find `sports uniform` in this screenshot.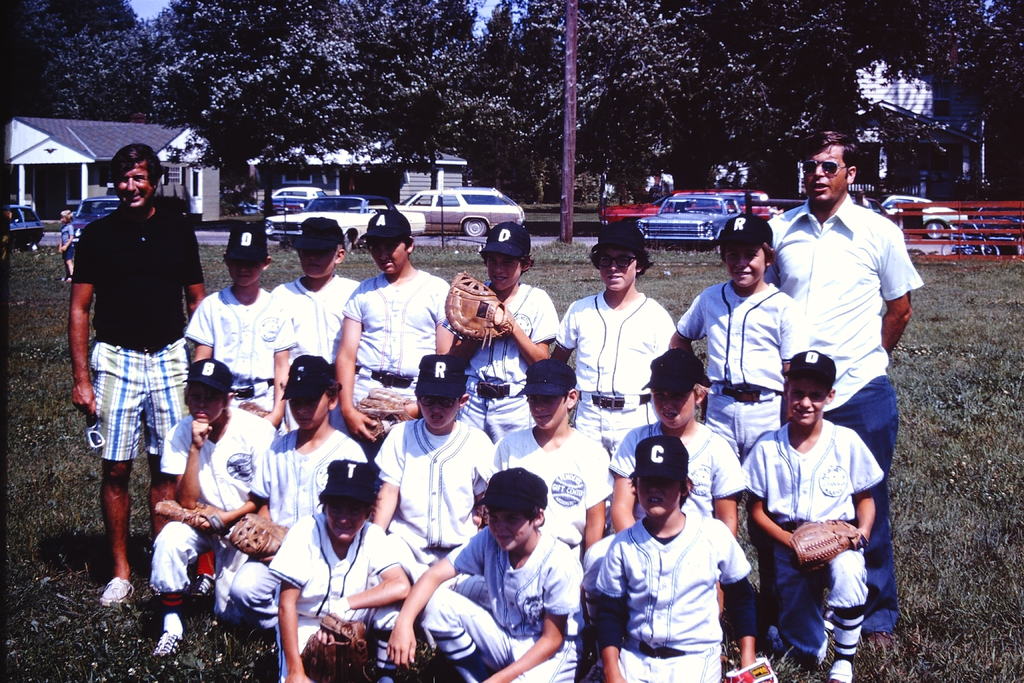
The bounding box for `sports uniform` is [65, 202, 218, 470].
